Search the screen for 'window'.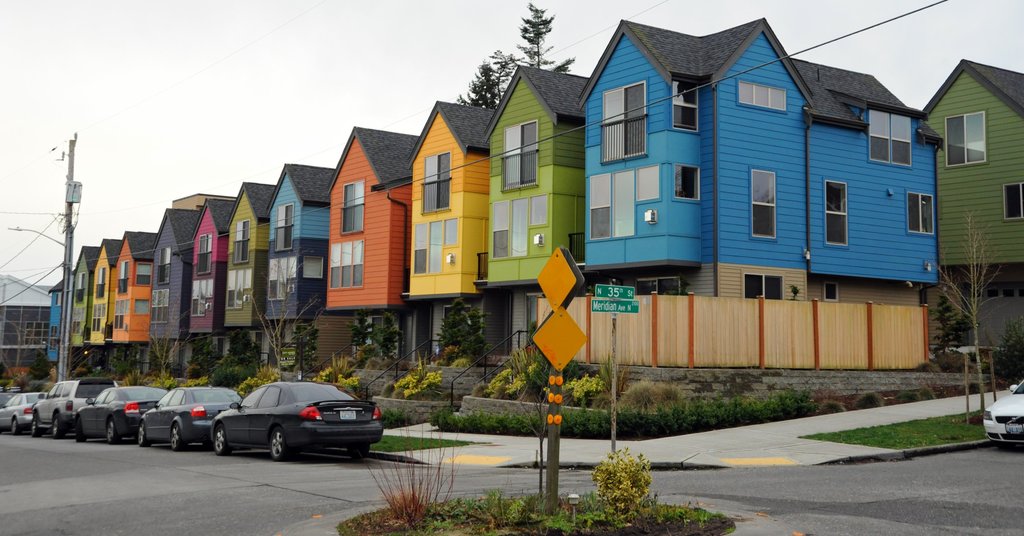
Found at <region>822, 184, 849, 244</region>.
